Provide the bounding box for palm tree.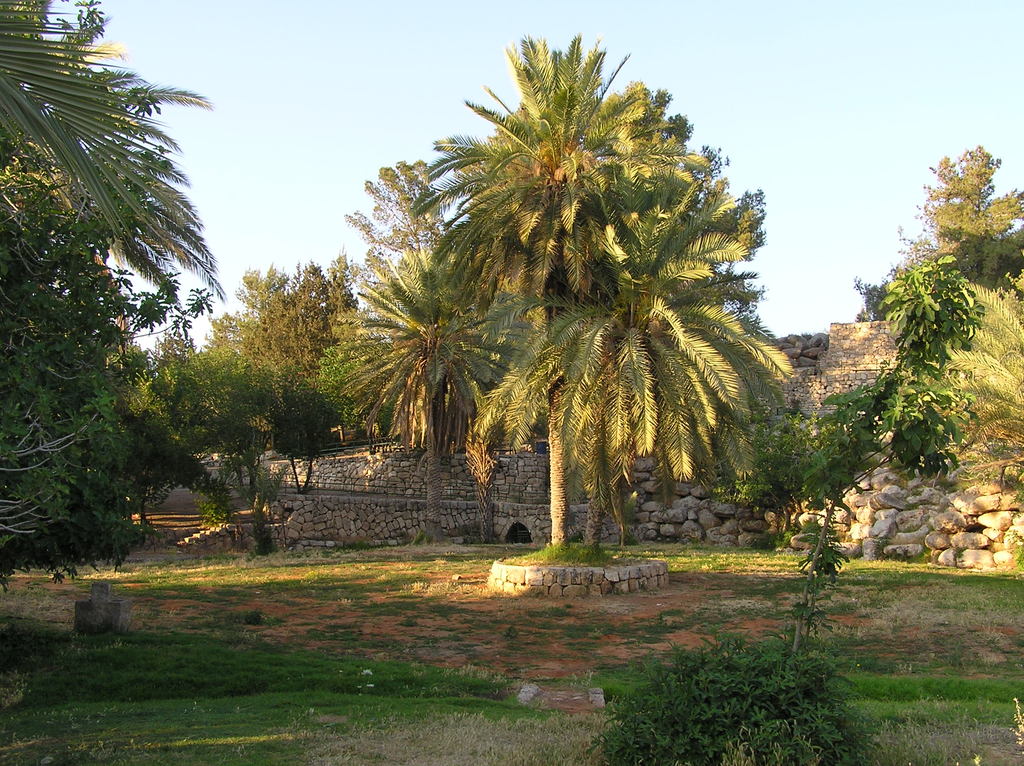
(x1=13, y1=3, x2=215, y2=294).
